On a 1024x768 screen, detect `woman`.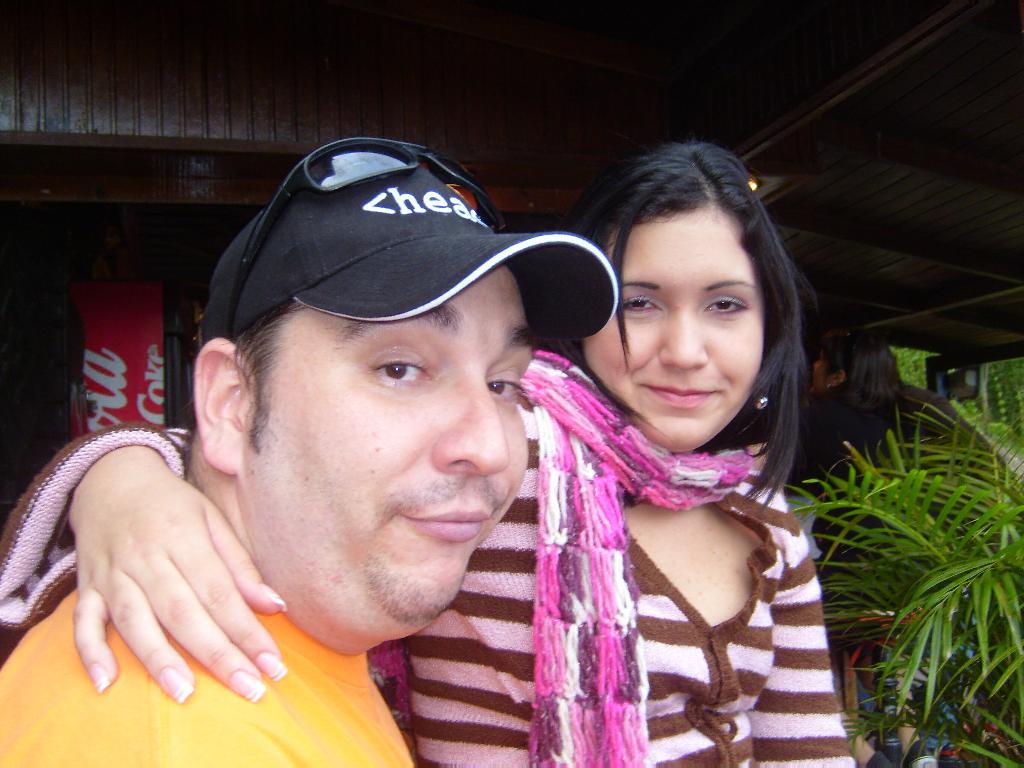
crop(0, 143, 861, 767).
